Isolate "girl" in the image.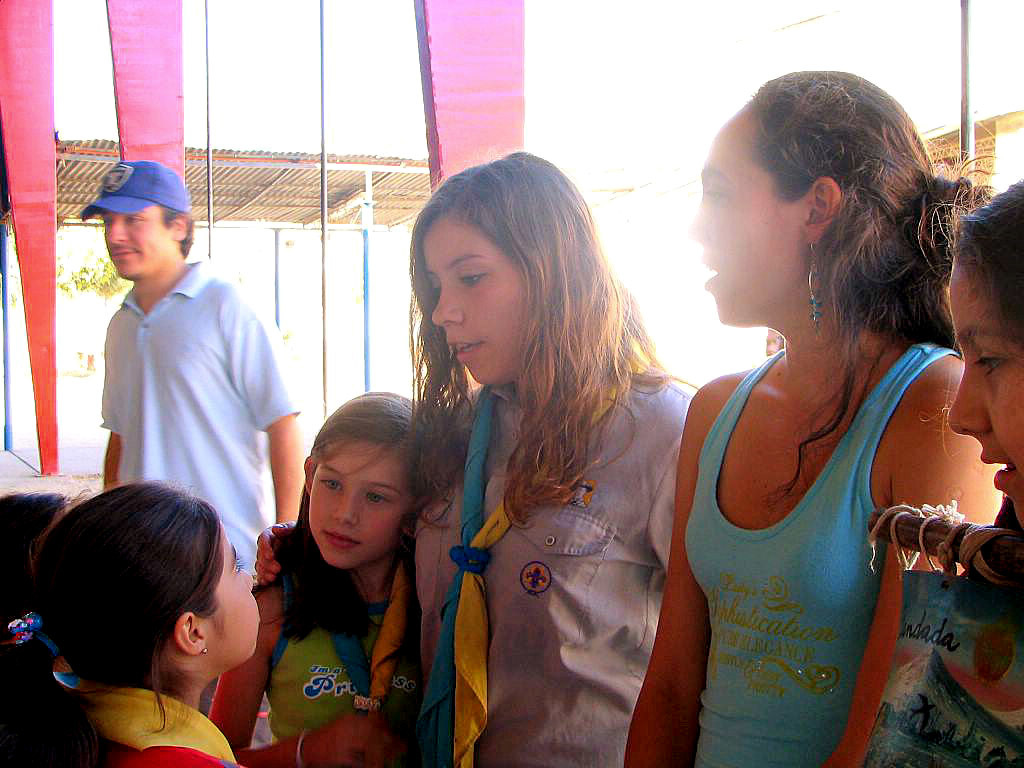
Isolated region: box(0, 483, 244, 767).
